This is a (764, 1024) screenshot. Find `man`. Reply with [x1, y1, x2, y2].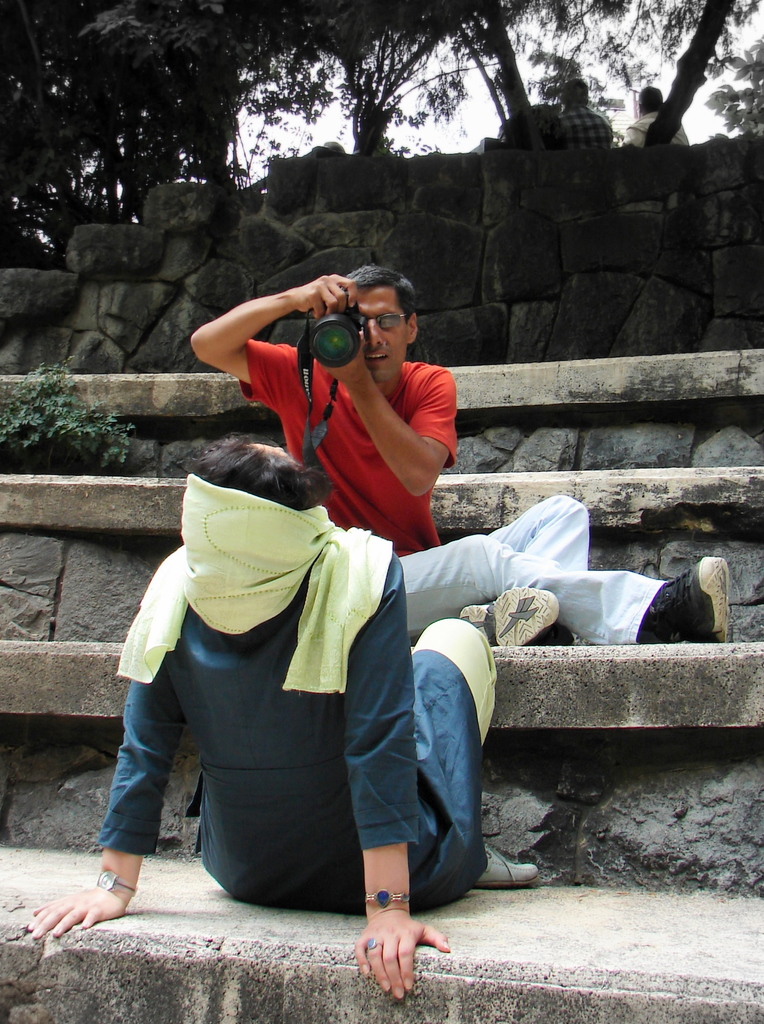
[557, 78, 614, 150].
